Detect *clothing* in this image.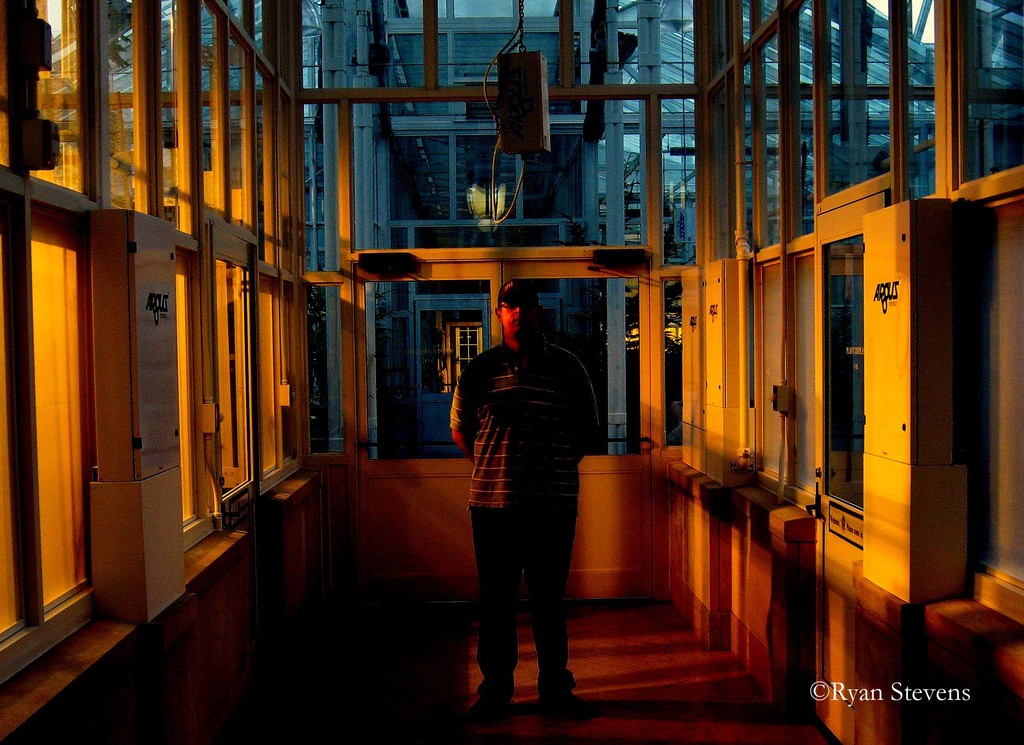
Detection: box(457, 286, 607, 673).
